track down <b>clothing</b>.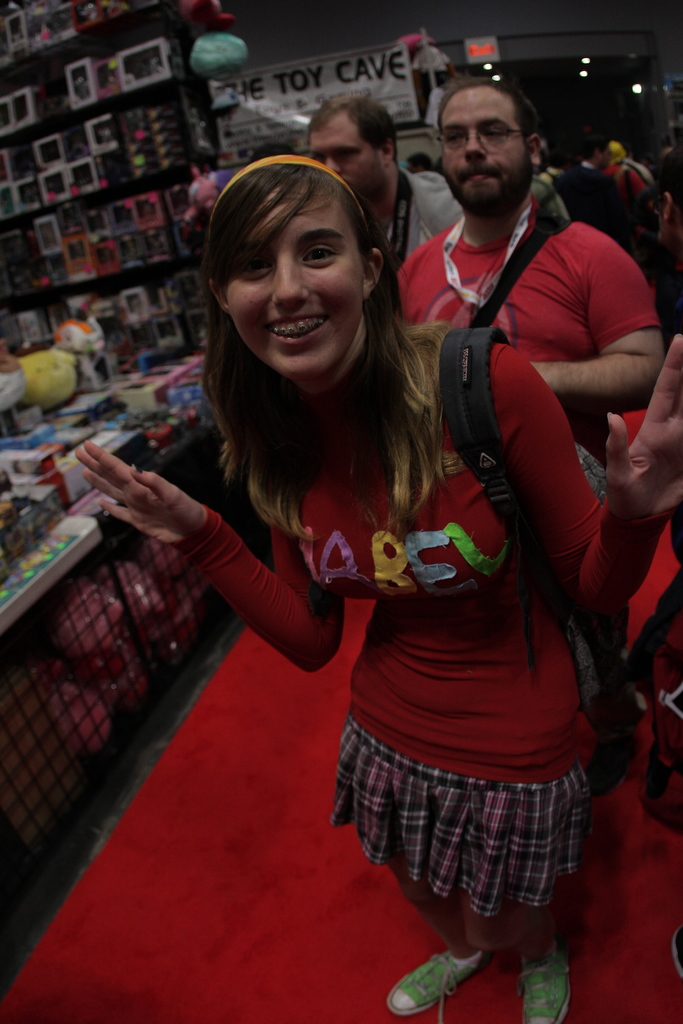
Tracked to box=[172, 331, 668, 915].
